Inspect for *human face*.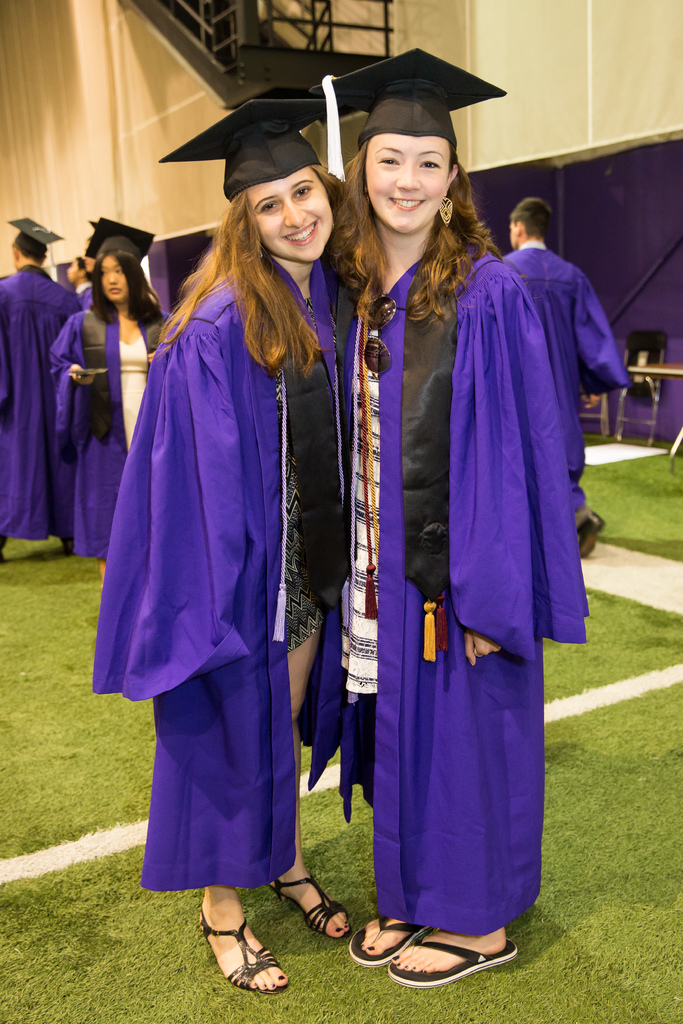
Inspection: [left=365, top=132, right=454, bottom=234].
